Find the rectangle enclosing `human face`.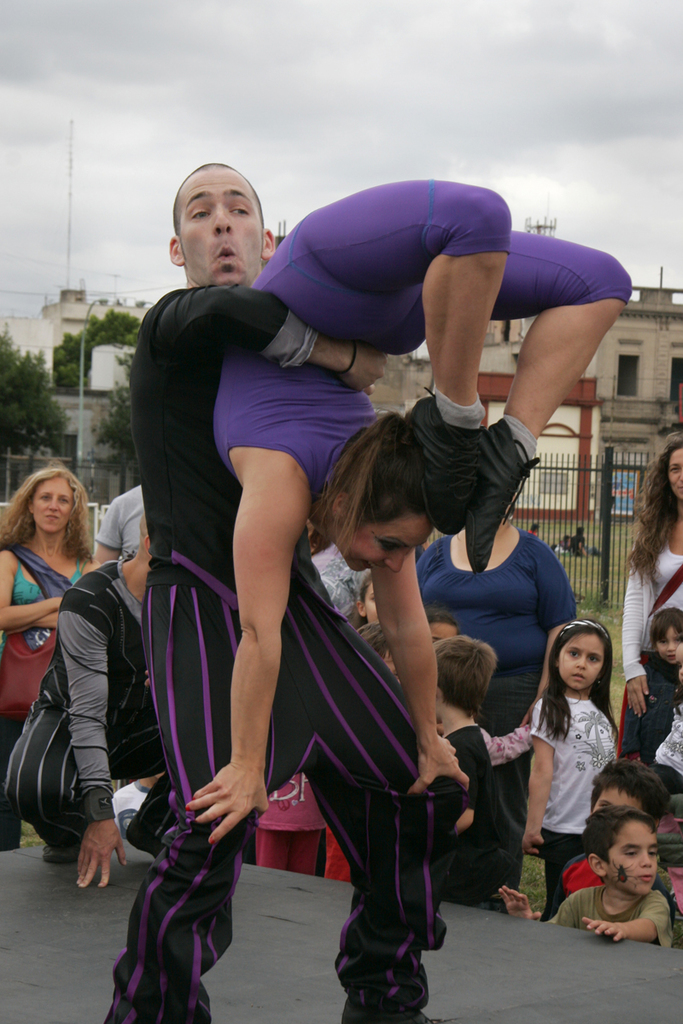
<box>667,443,682,509</box>.
